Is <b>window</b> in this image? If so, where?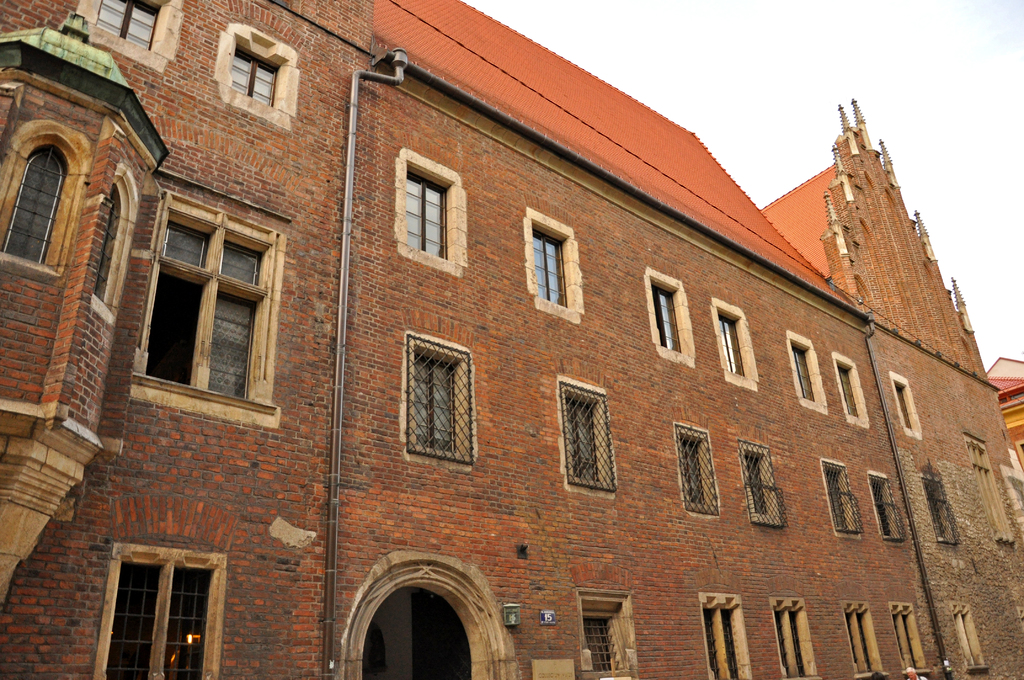
Yes, at 93:0:159:54.
